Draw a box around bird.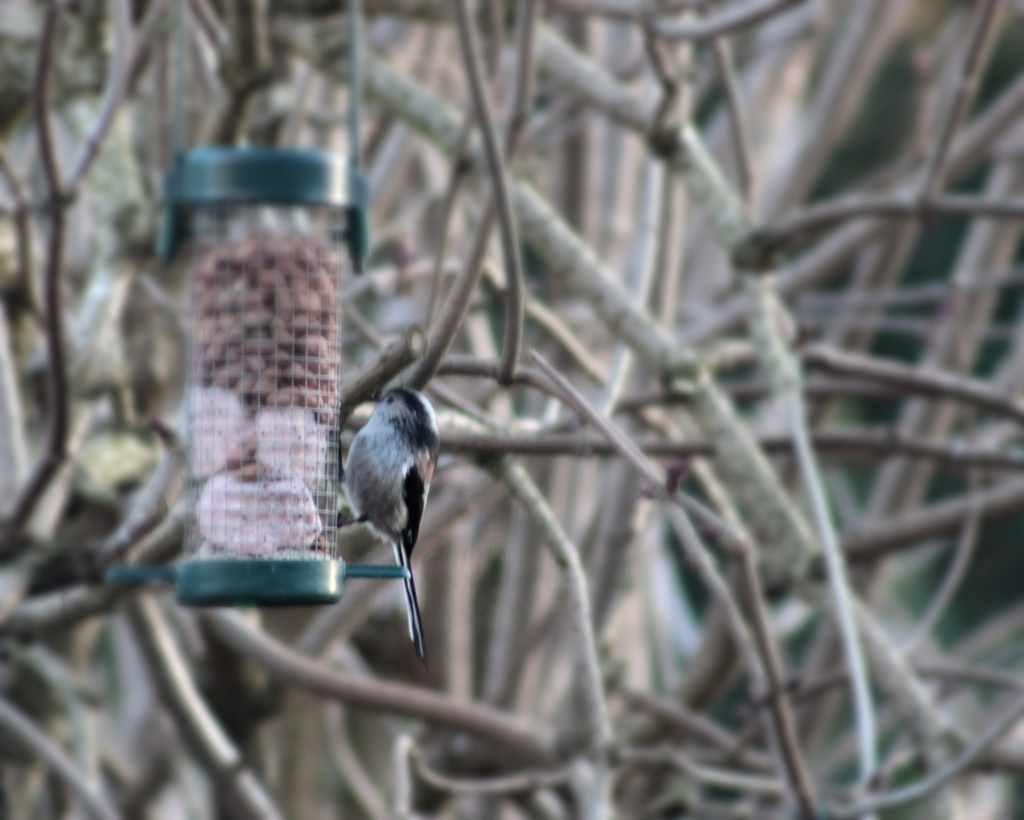
(x1=330, y1=381, x2=451, y2=673).
